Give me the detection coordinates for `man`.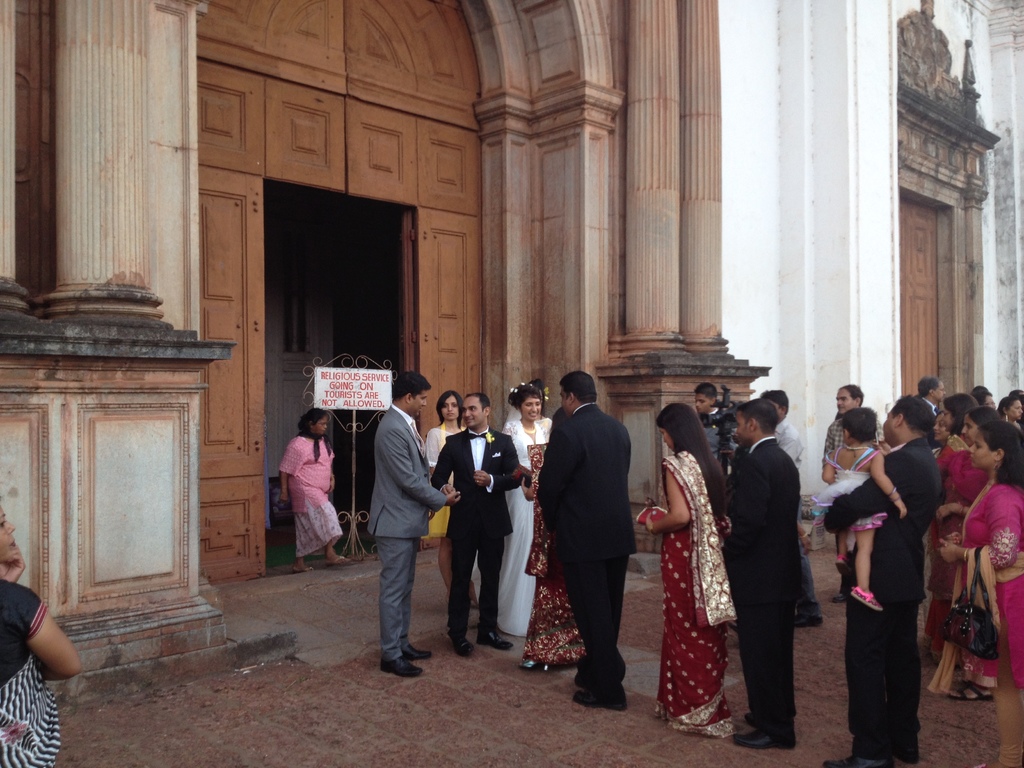
(429,394,521,659).
